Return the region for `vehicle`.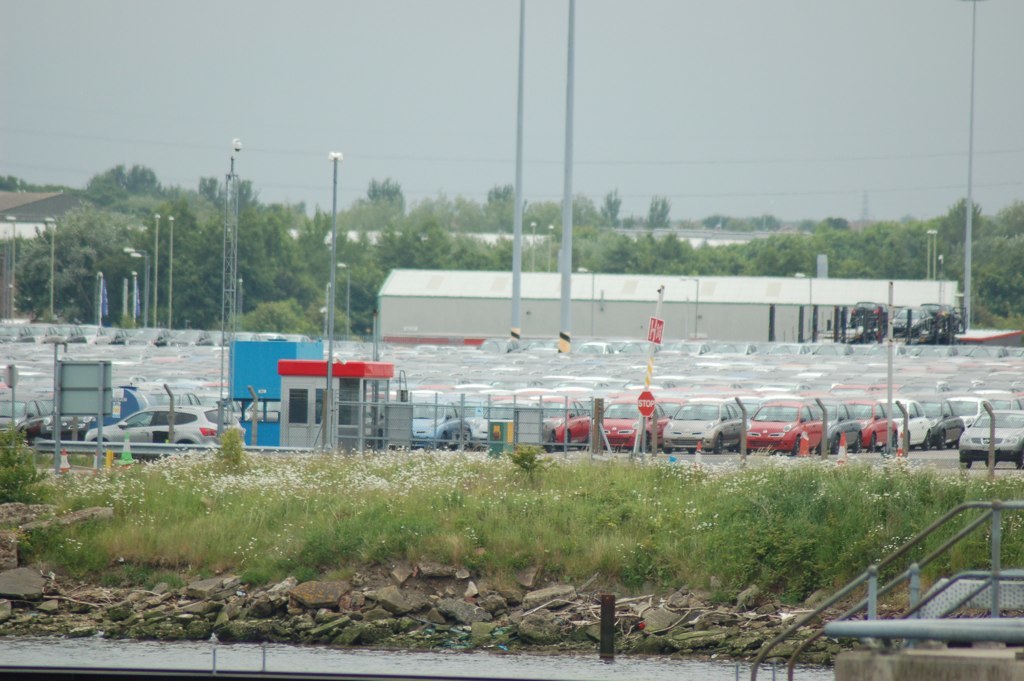
743,396,831,455.
